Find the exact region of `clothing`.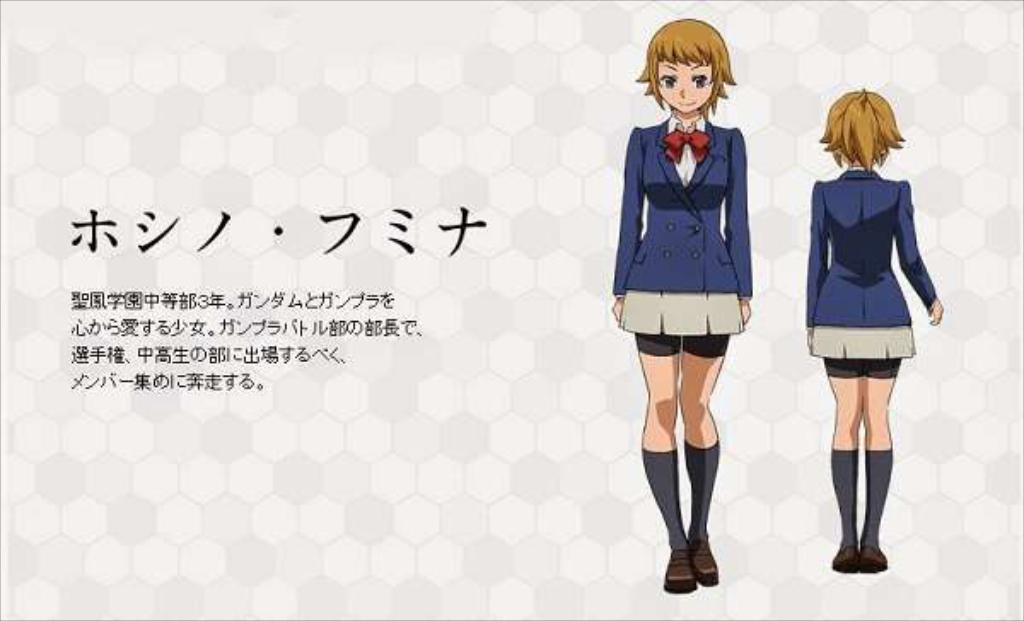
Exact region: BBox(611, 107, 754, 362).
